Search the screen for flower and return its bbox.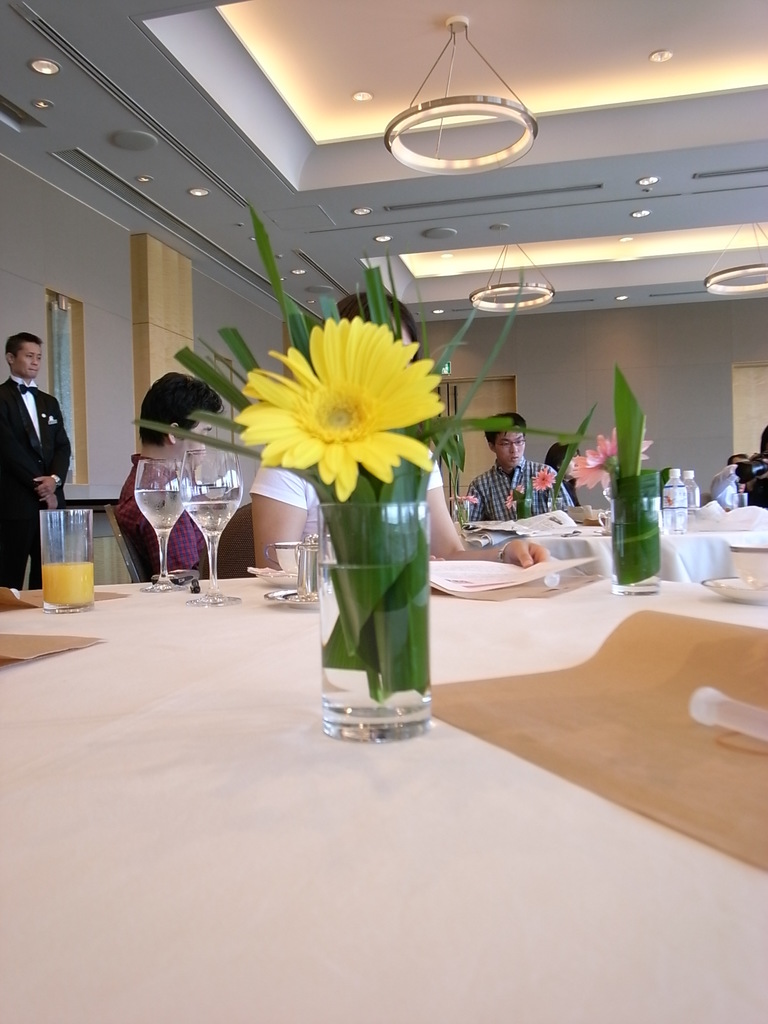
Found: <region>534, 468, 559, 491</region>.
